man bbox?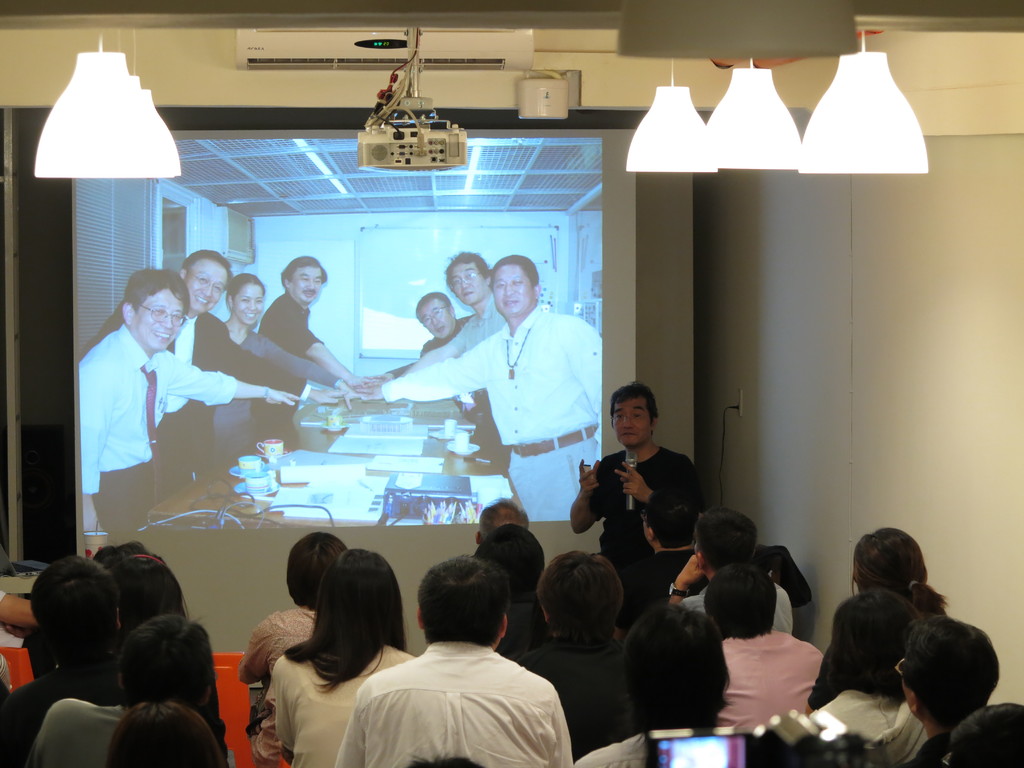
<region>902, 616, 1000, 767</region>
